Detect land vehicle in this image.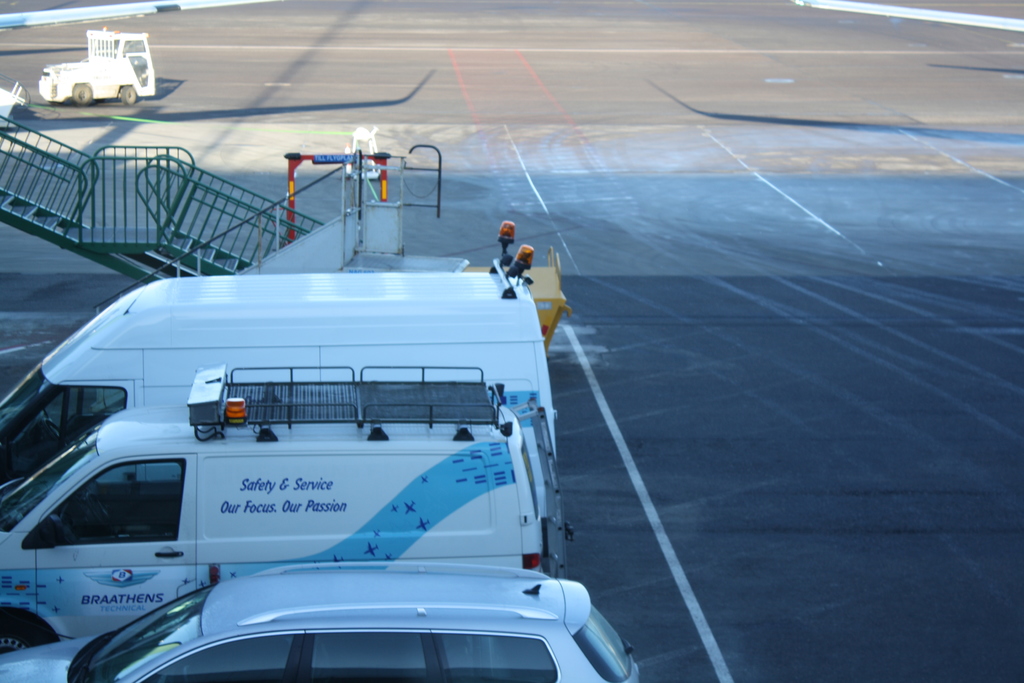
Detection: left=0, top=362, right=552, bottom=656.
